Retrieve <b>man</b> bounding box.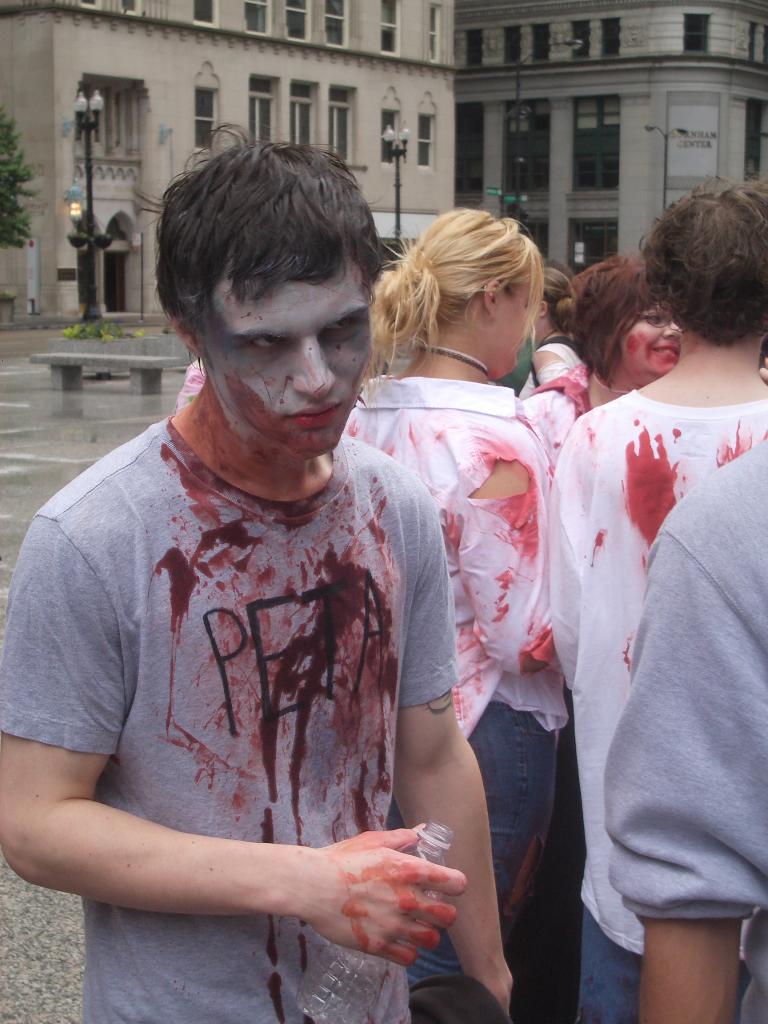
Bounding box: 544:182:767:1023.
